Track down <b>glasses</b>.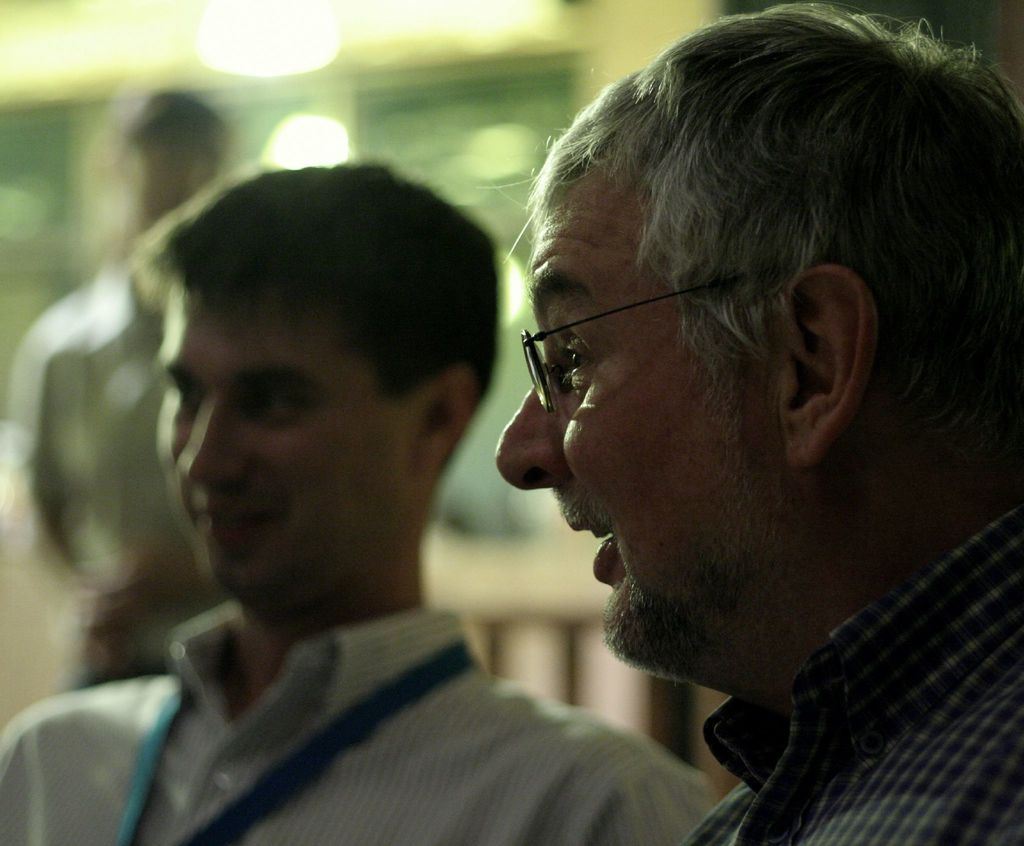
Tracked to <box>516,281,718,413</box>.
